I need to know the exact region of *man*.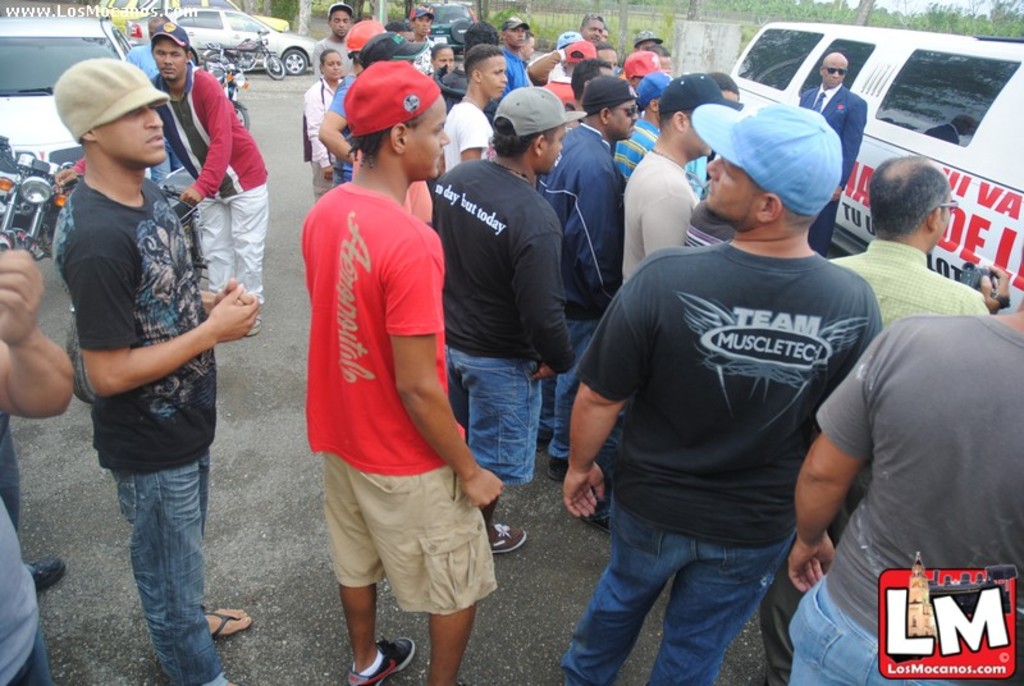
Region: Rect(310, 1, 358, 76).
